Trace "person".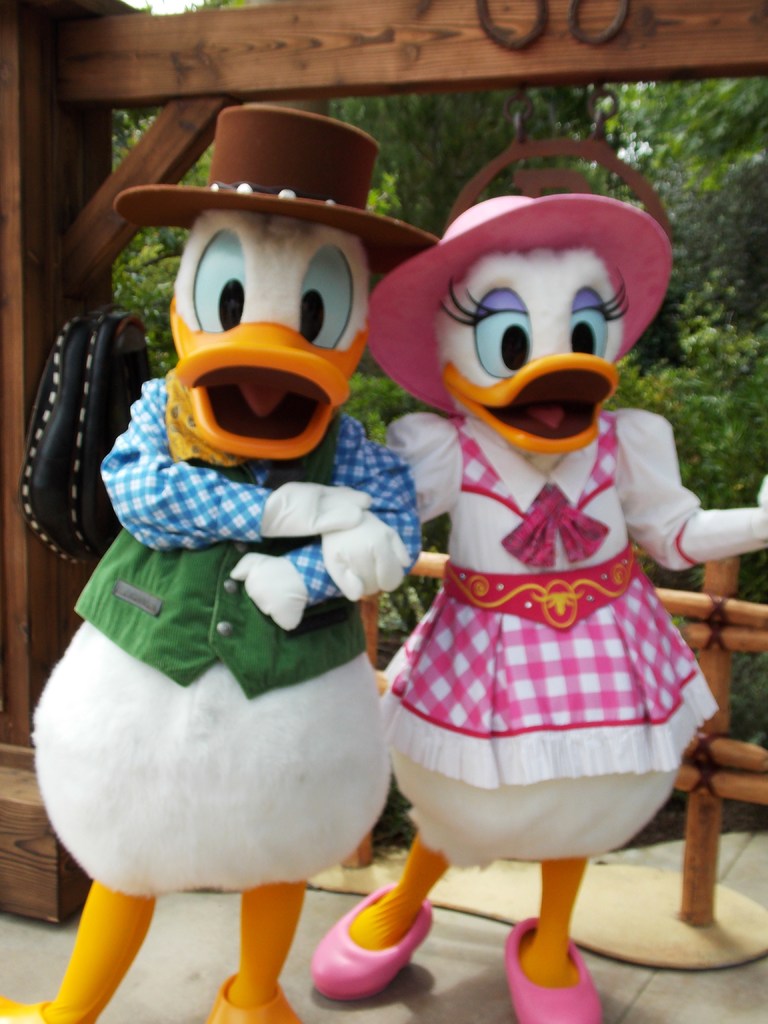
Traced to [0, 102, 436, 1023].
